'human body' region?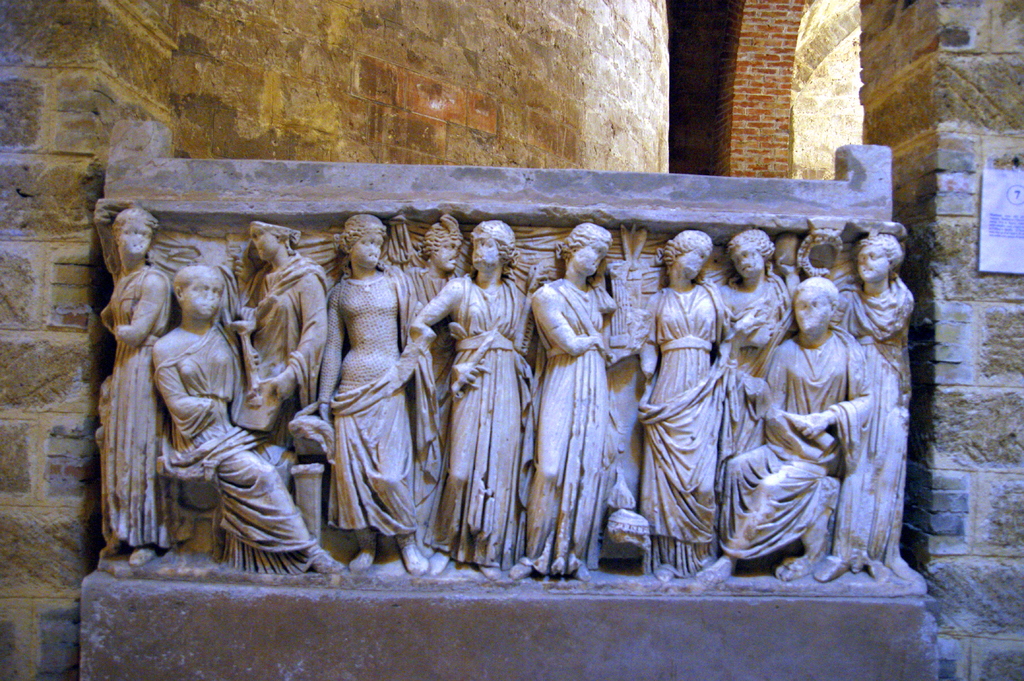
x1=88, y1=203, x2=163, y2=564
